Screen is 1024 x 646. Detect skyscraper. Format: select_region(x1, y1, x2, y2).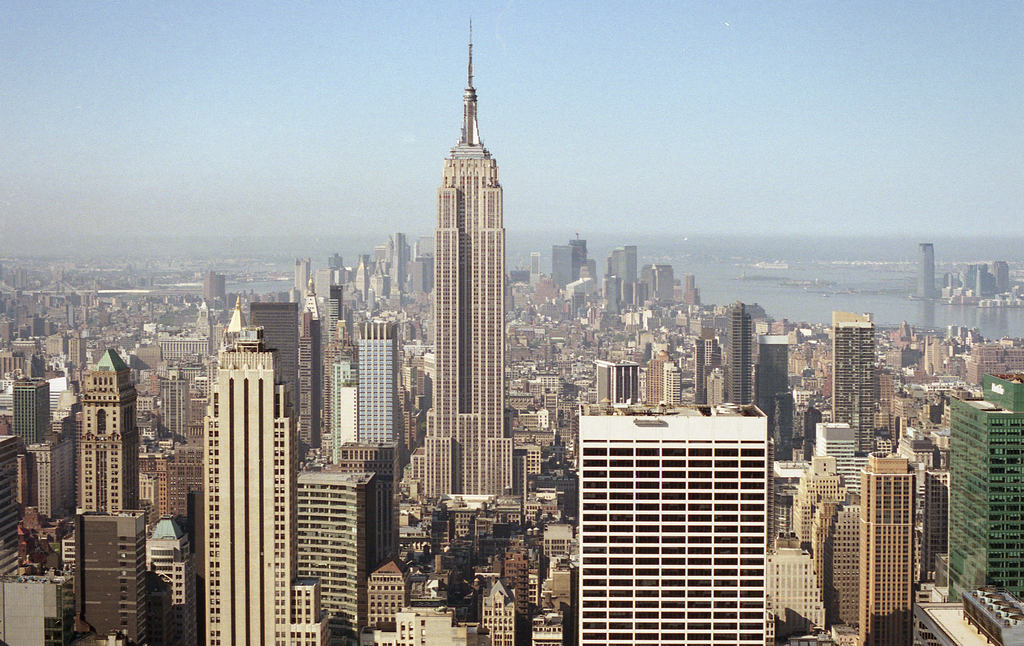
select_region(554, 241, 579, 286).
